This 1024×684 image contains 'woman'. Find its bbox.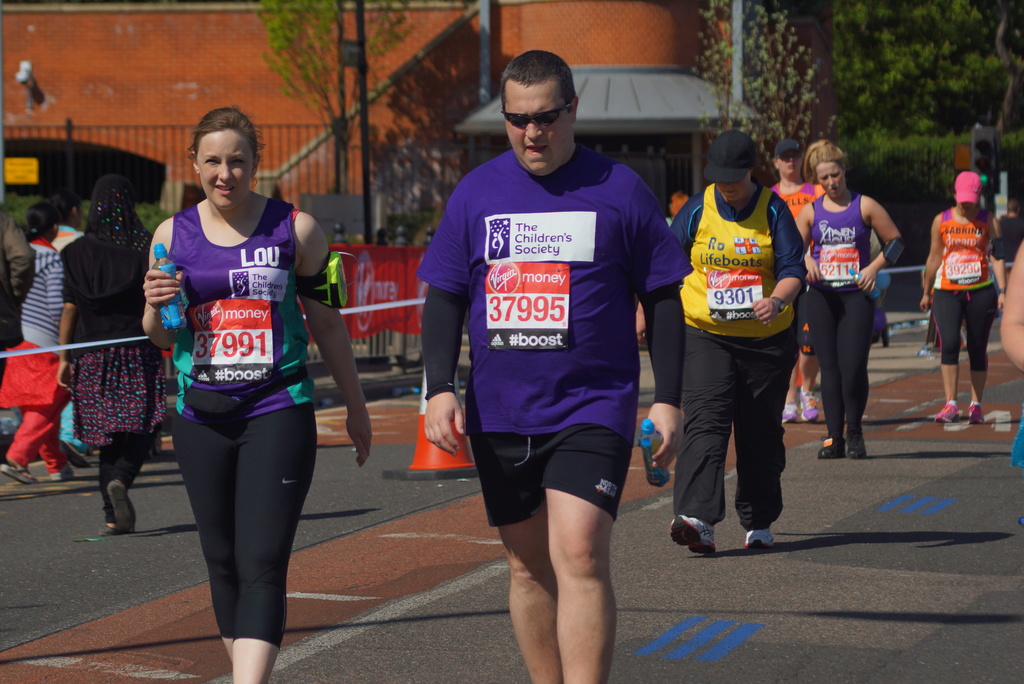
BBox(915, 175, 1007, 427).
